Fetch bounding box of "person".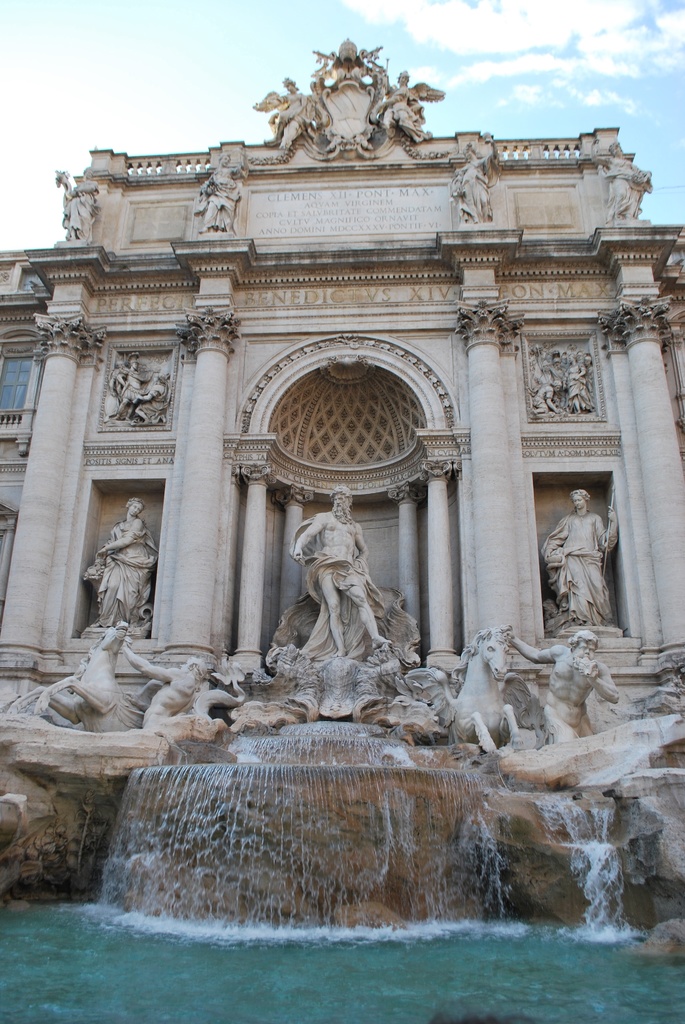
Bbox: 292 483 377 667.
